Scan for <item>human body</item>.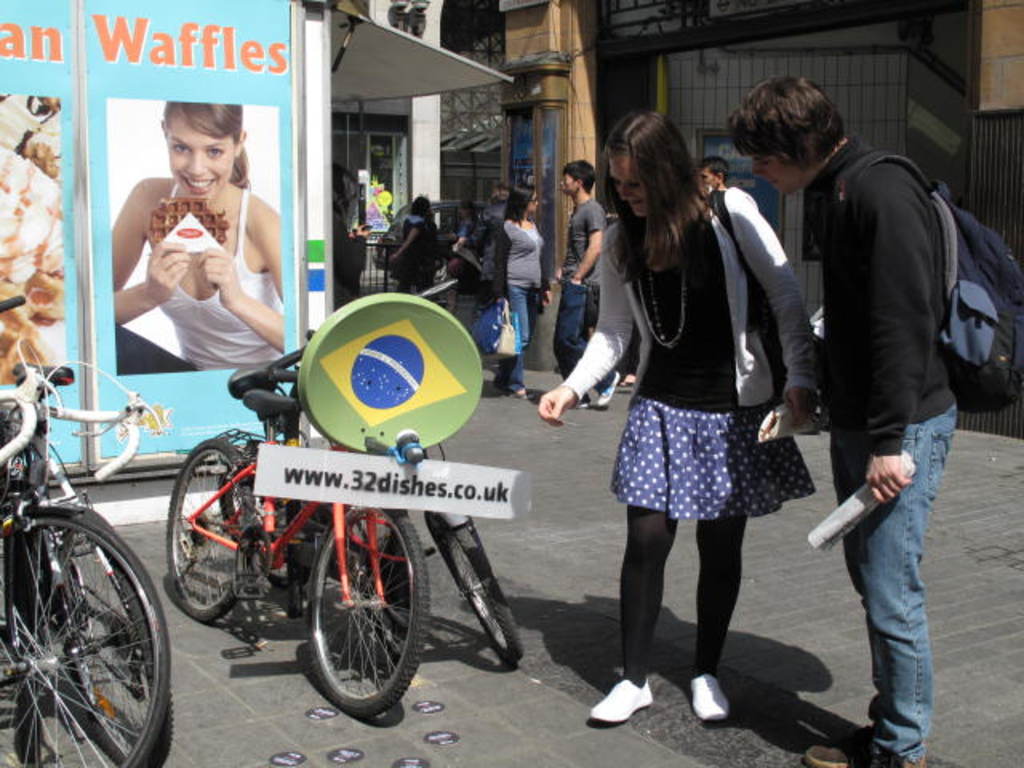
Scan result: box=[491, 184, 552, 400].
